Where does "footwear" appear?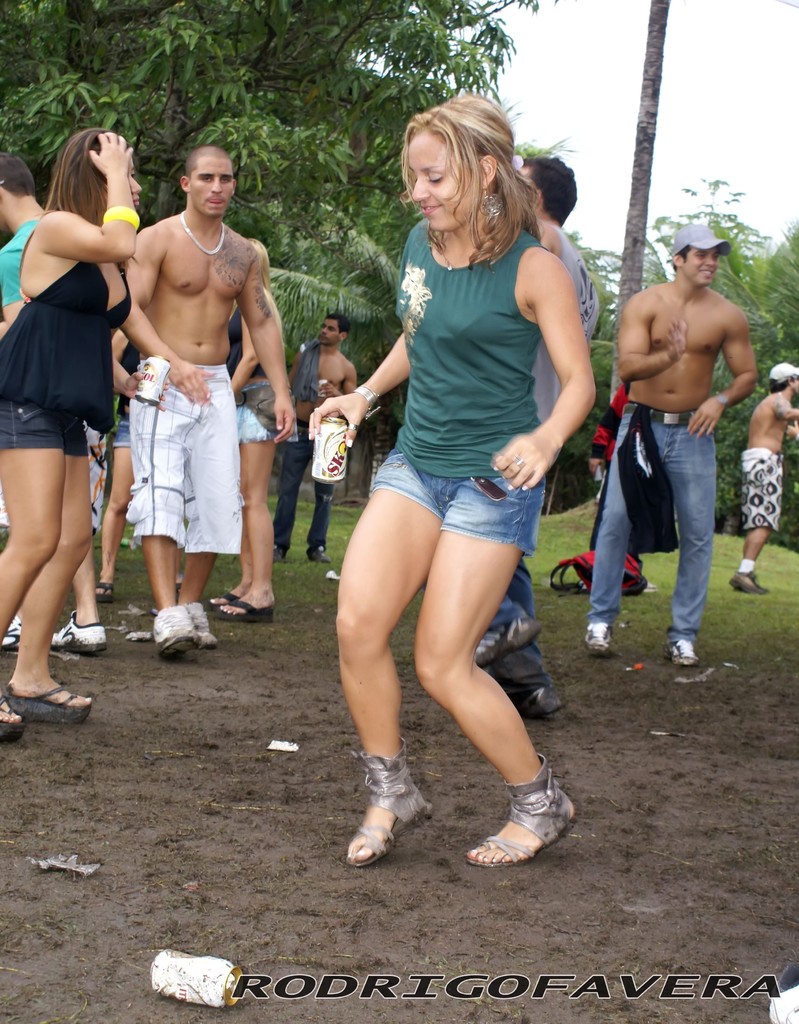
Appears at 358/760/444/867.
